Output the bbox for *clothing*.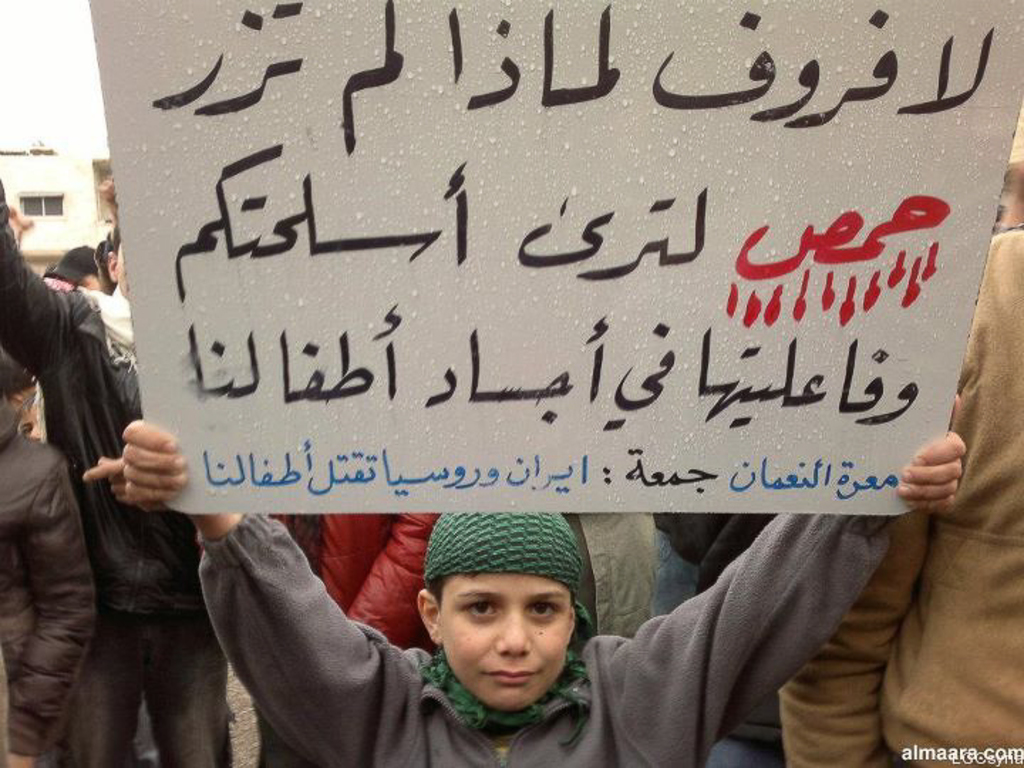
region(266, 512, 435, 767).
